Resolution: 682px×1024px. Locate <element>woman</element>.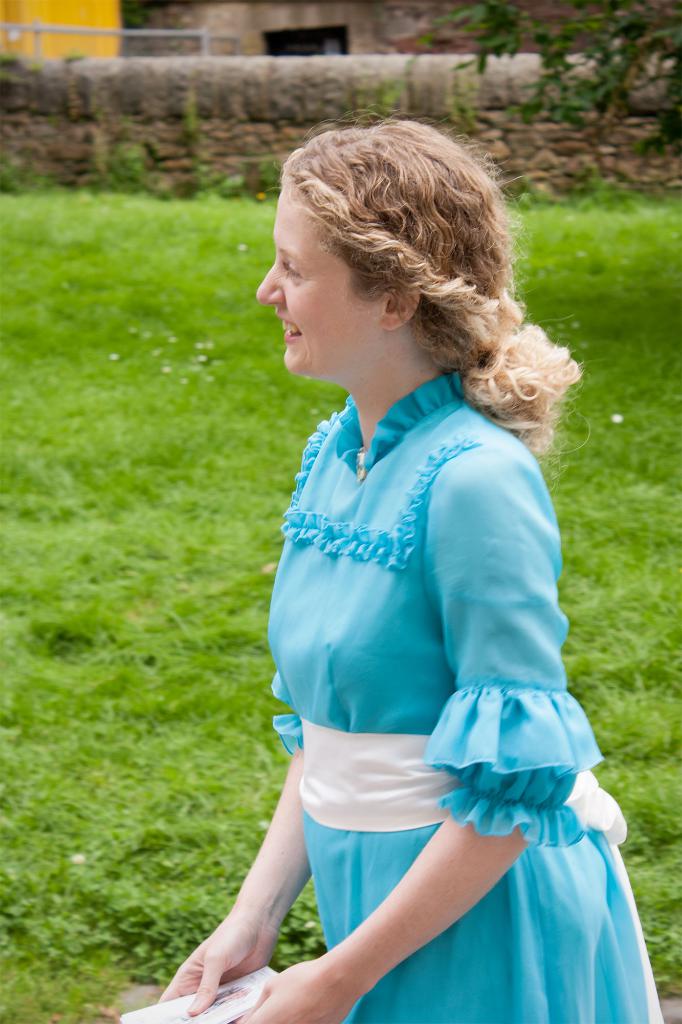
l=136, t=120, r=628, b=1023.
